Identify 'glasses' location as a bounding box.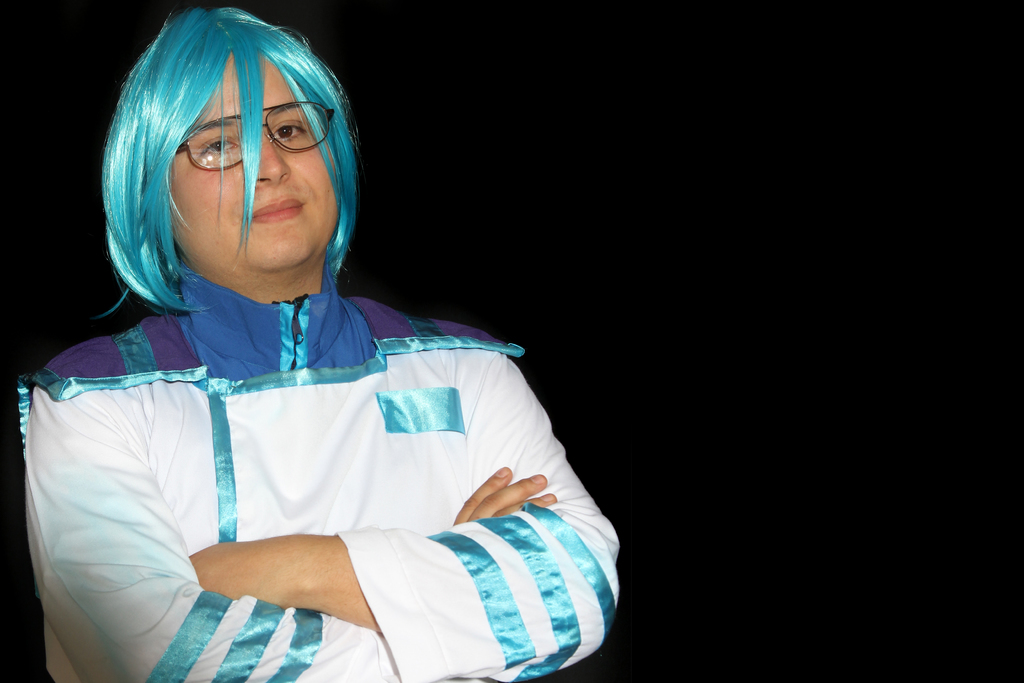
147,106,318,163.
